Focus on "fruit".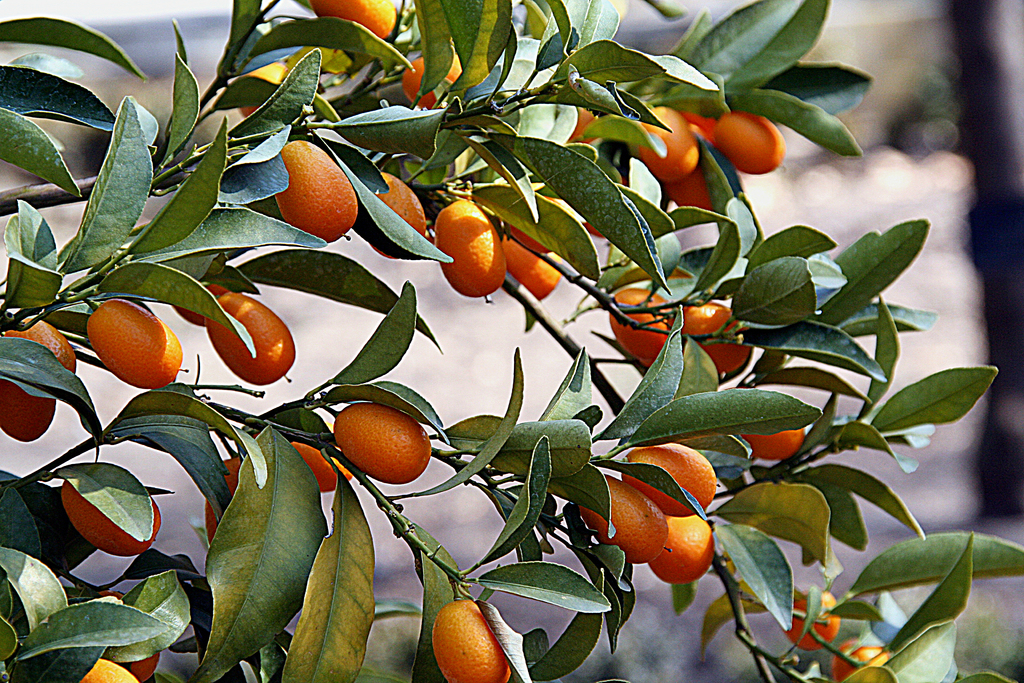
Focused at locate(832, 646, 891, 682).
